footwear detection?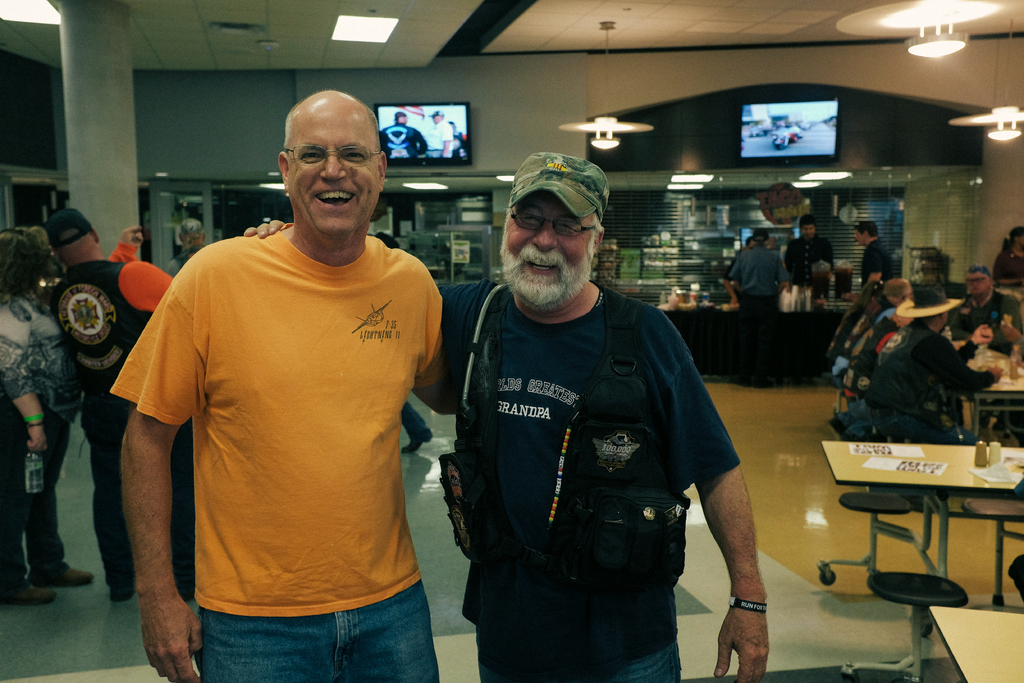
Rect(27, 563, 95, 586)
